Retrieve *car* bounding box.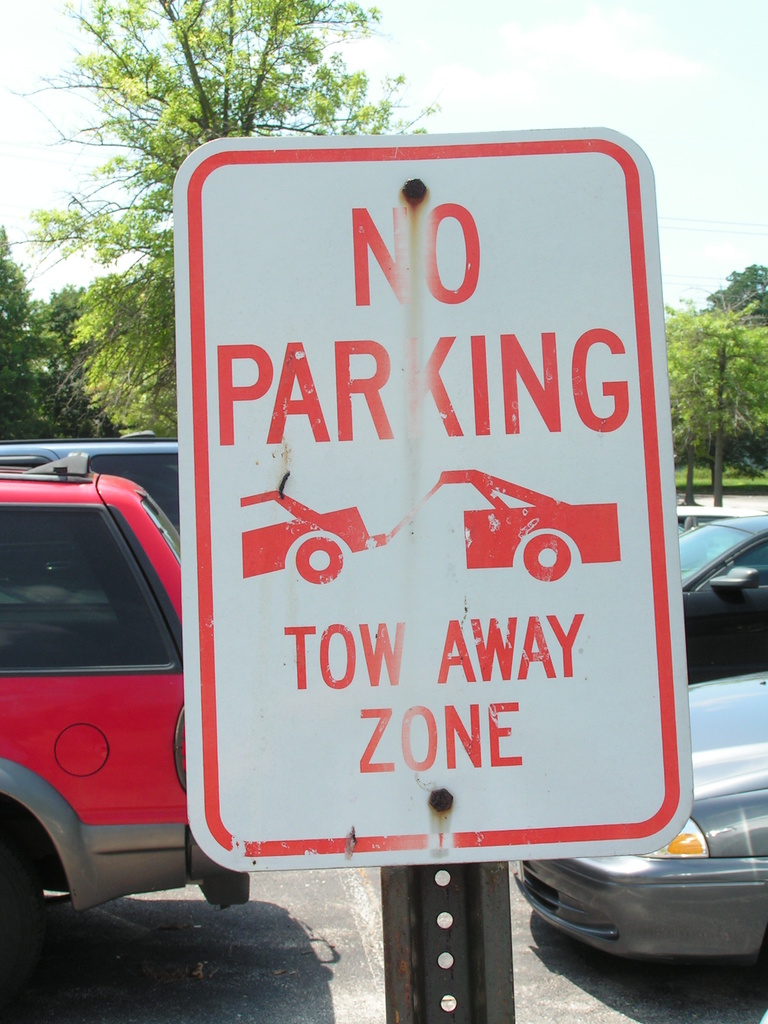
Bounding box: 0,454,256,963.
